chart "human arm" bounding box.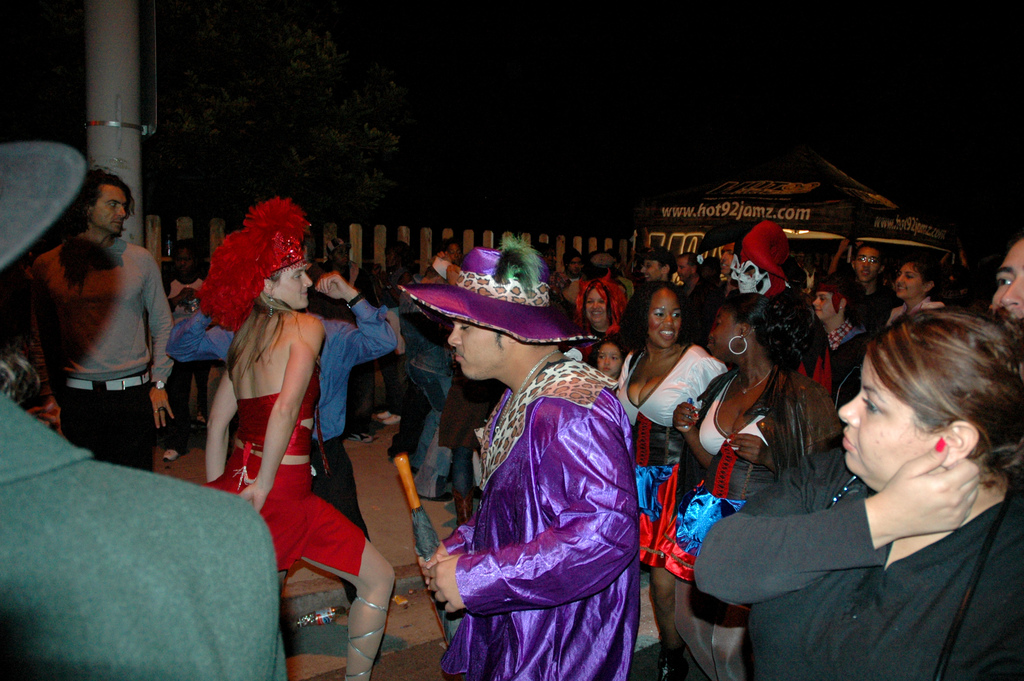
Charted: pyautogui.locateOnScreen(726, 431, 780, 477).
